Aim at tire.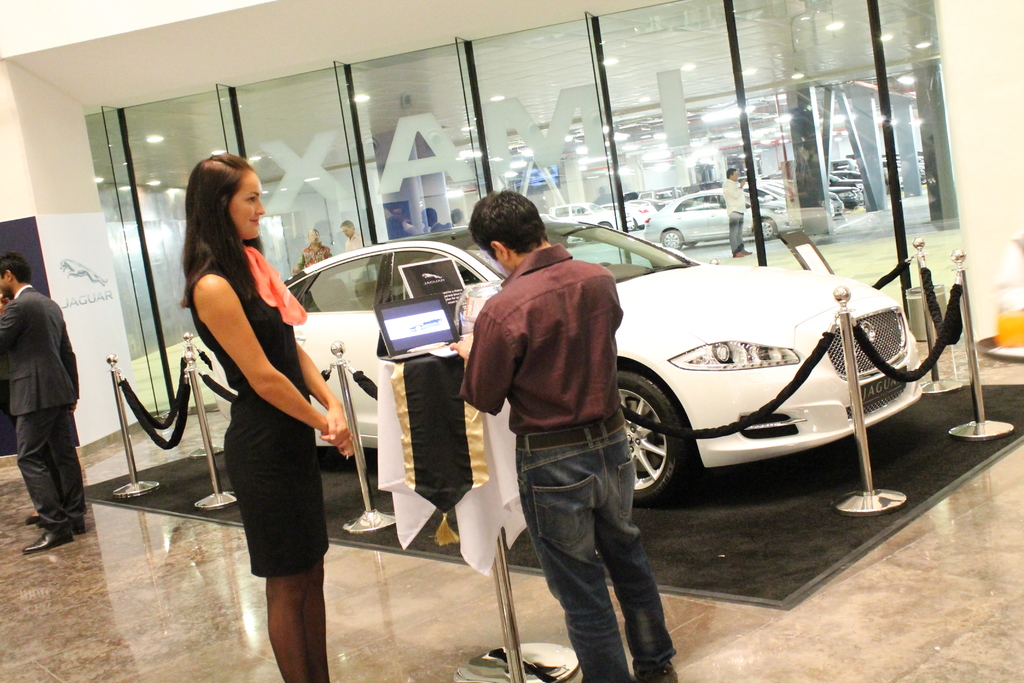
Aimed at select_region(659, 228, 686, 247).
